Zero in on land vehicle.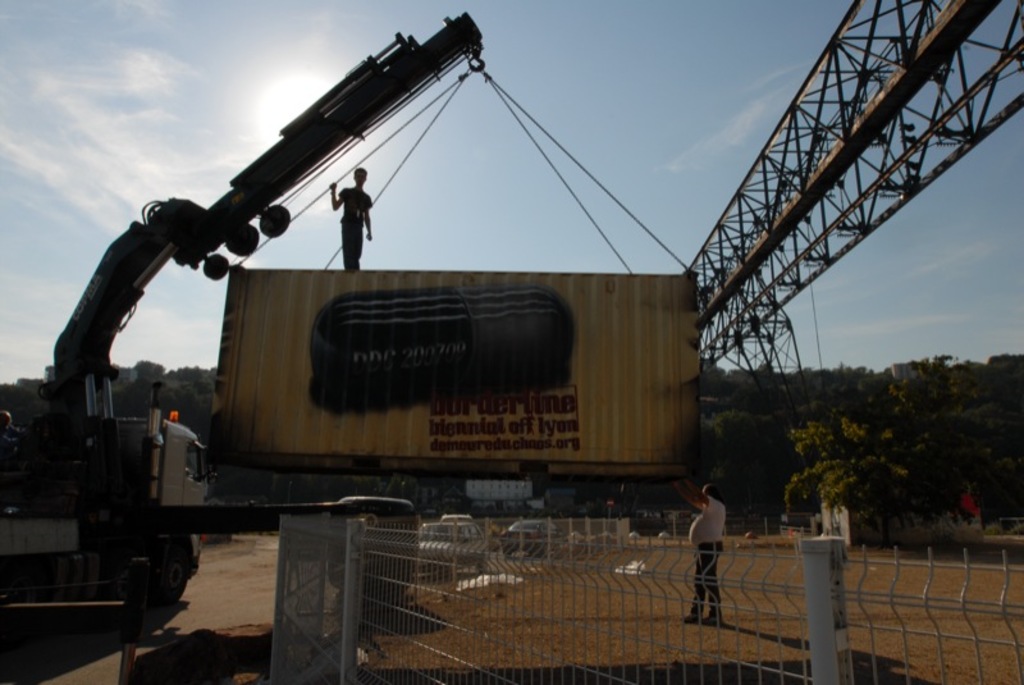
Zeroed in: 0:8:489:616.
